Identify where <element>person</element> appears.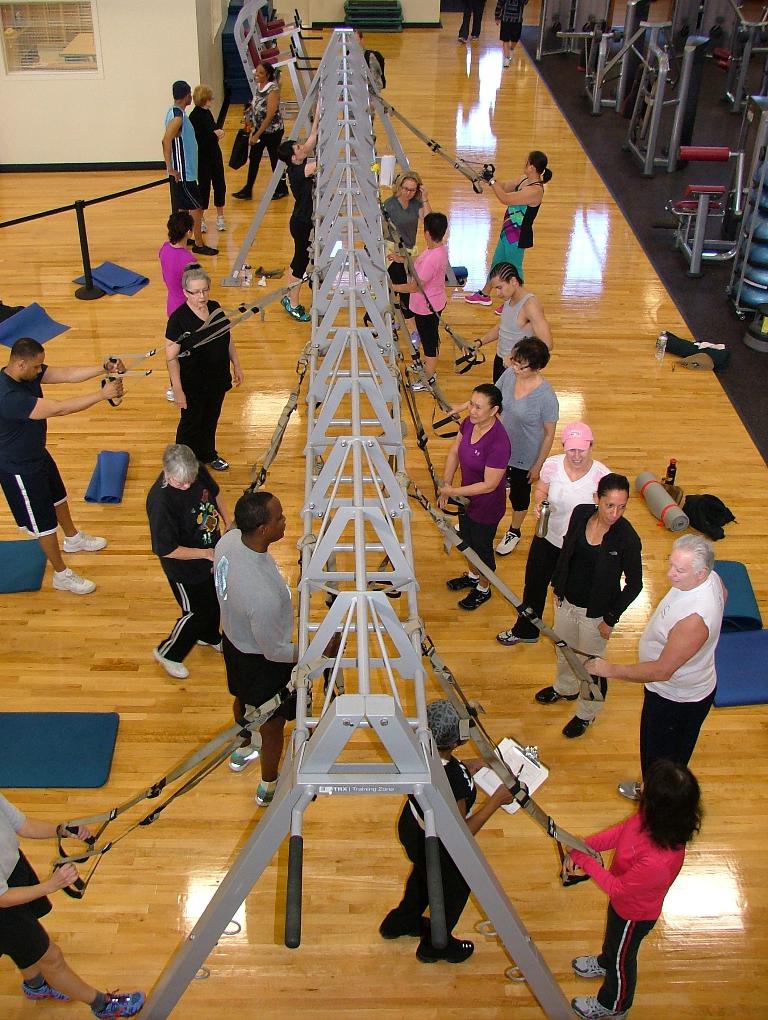
Appears at bbox=(493, 0, 531, 69).
